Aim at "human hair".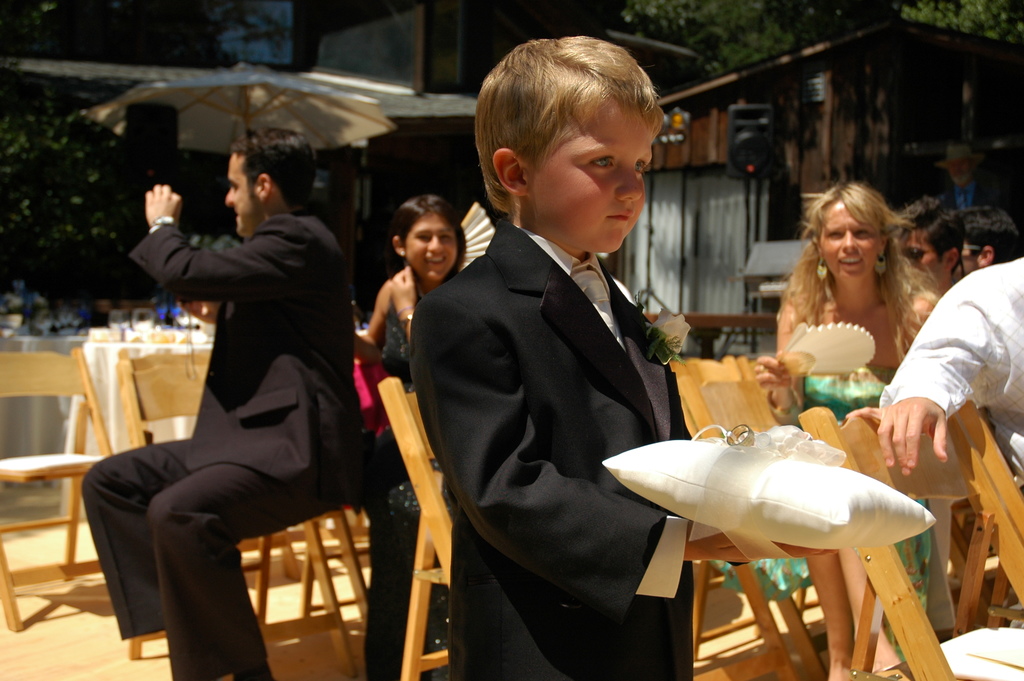
Aimed at (left=476, top=37, right=671, bottom=252).
